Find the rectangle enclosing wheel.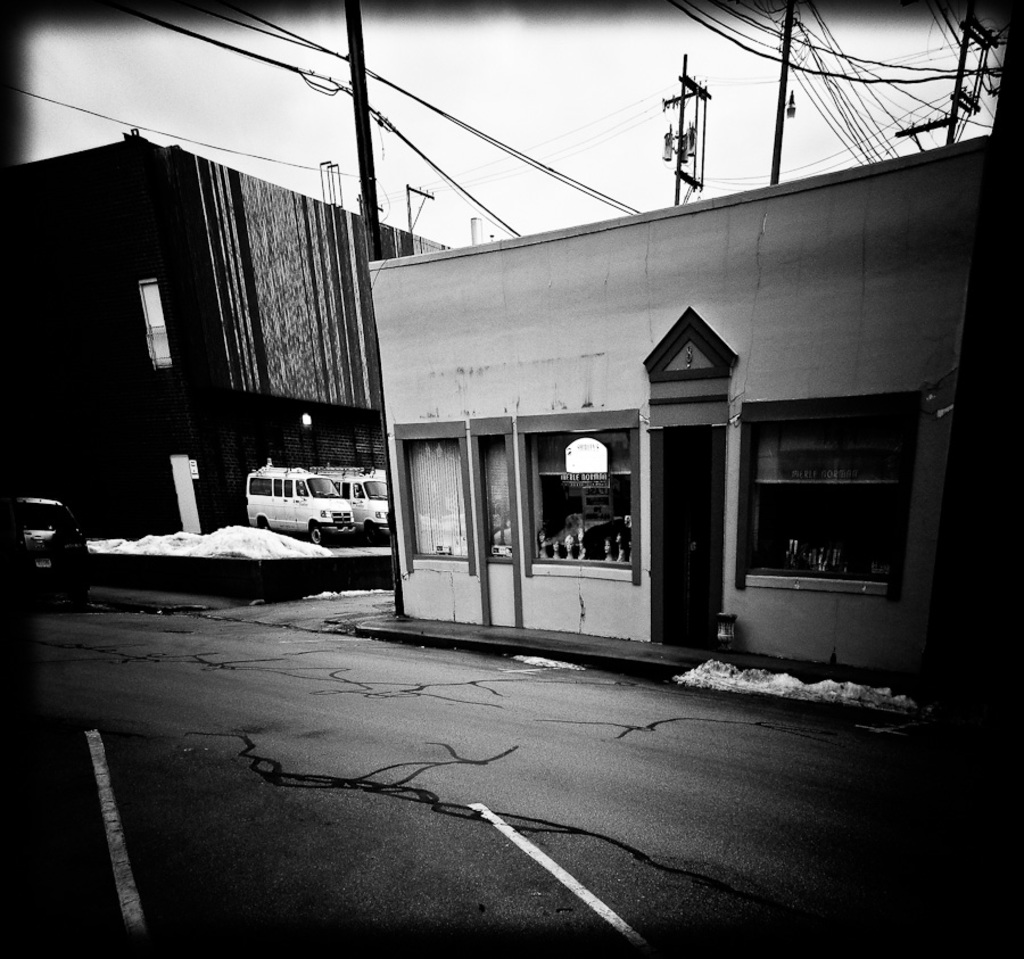
303:521:330:546.
